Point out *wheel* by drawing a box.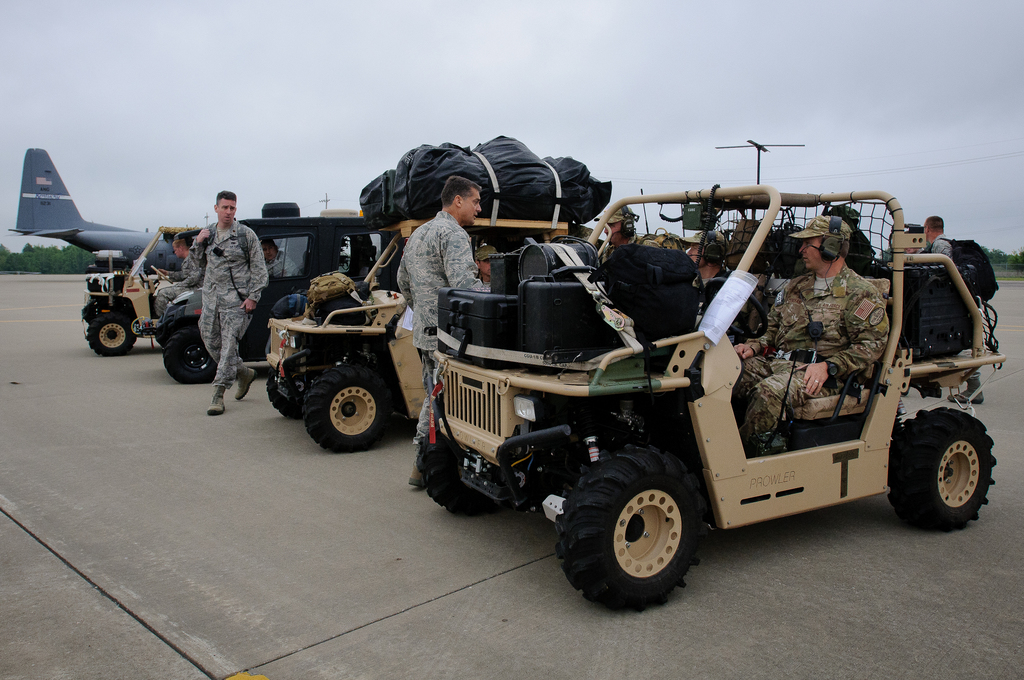
{"x1": 890, "y1": 407, "x2": 995, "y2": 530}.
